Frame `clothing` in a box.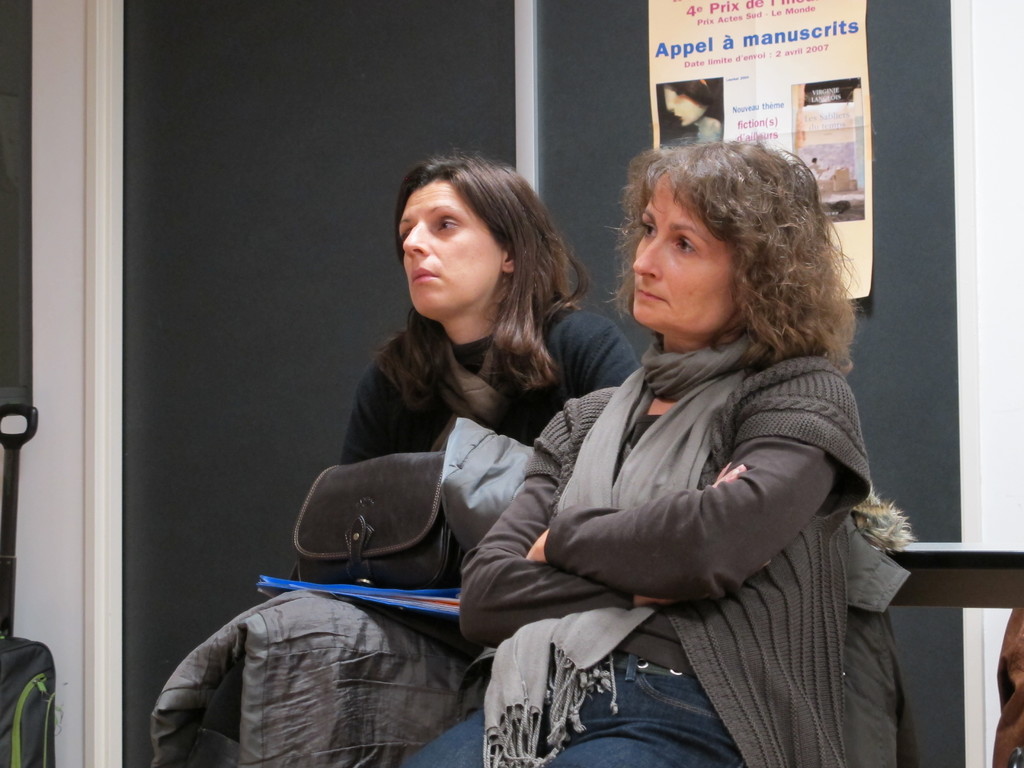
detection(134, 316, 634, 767).
